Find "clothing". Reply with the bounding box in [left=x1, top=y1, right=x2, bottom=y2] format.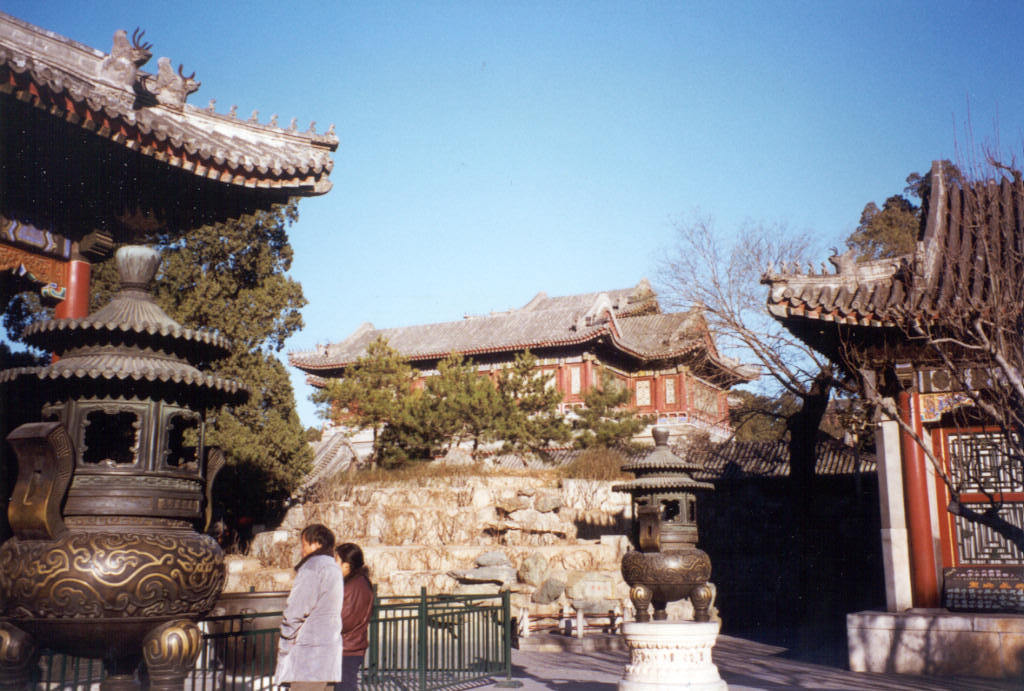
[left=274, top=552, right=342, bottom=690].
